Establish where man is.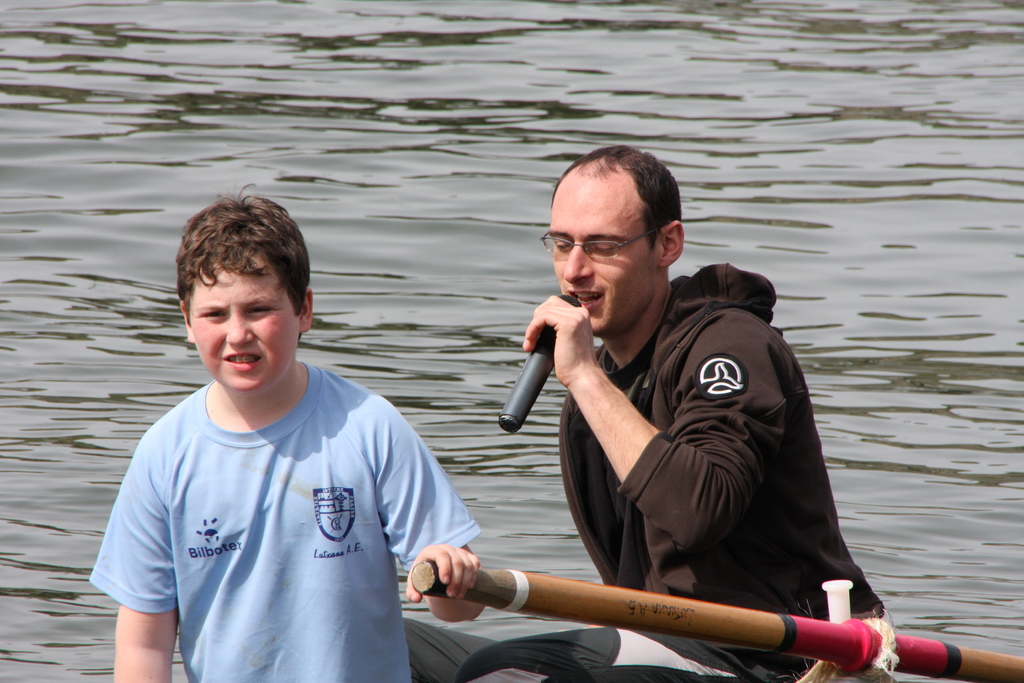
Established at [x1=85, y1=181, x2=481, y2=682].
